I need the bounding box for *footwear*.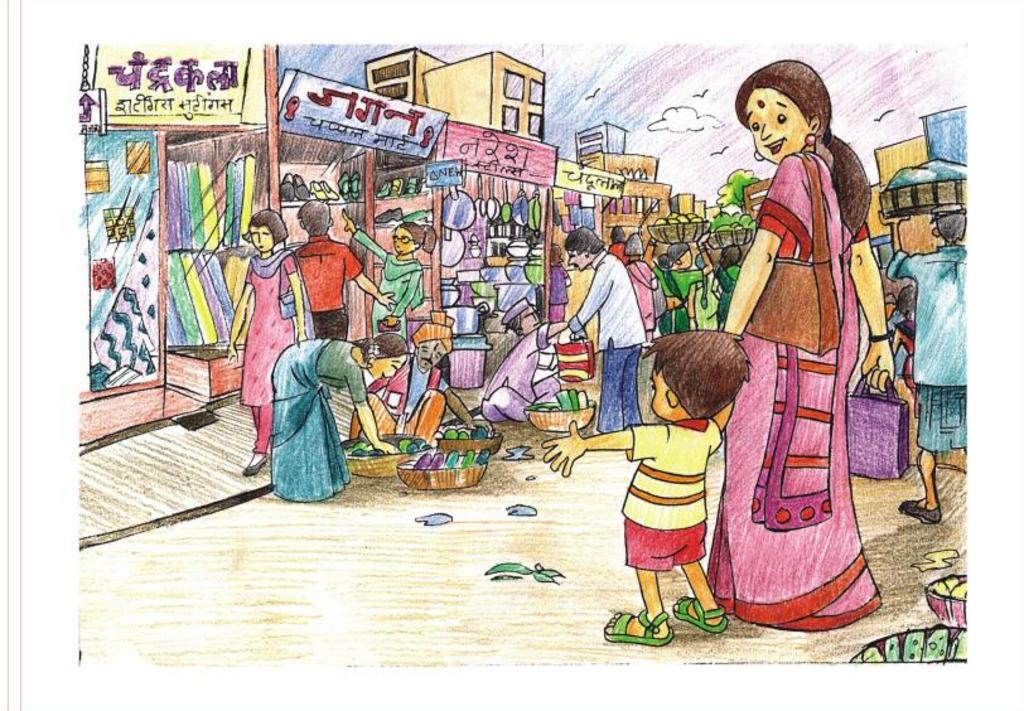
Here it is: bbox(402, 205, 433, 223).
